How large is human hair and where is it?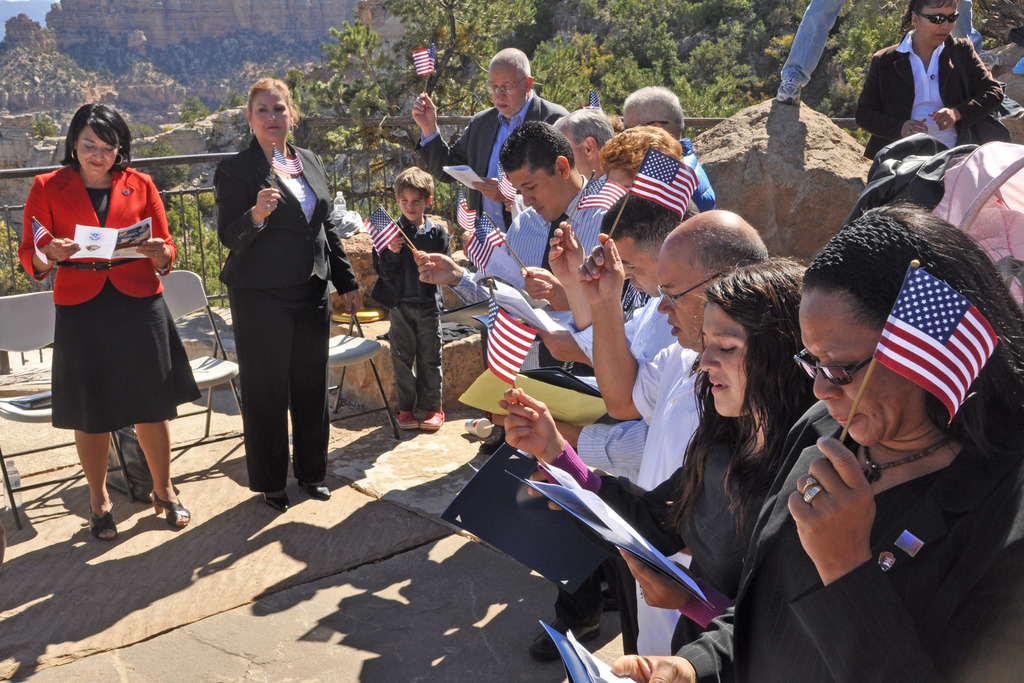
Bounding box: x1=490 y1=44 x2=535 y2=74.
